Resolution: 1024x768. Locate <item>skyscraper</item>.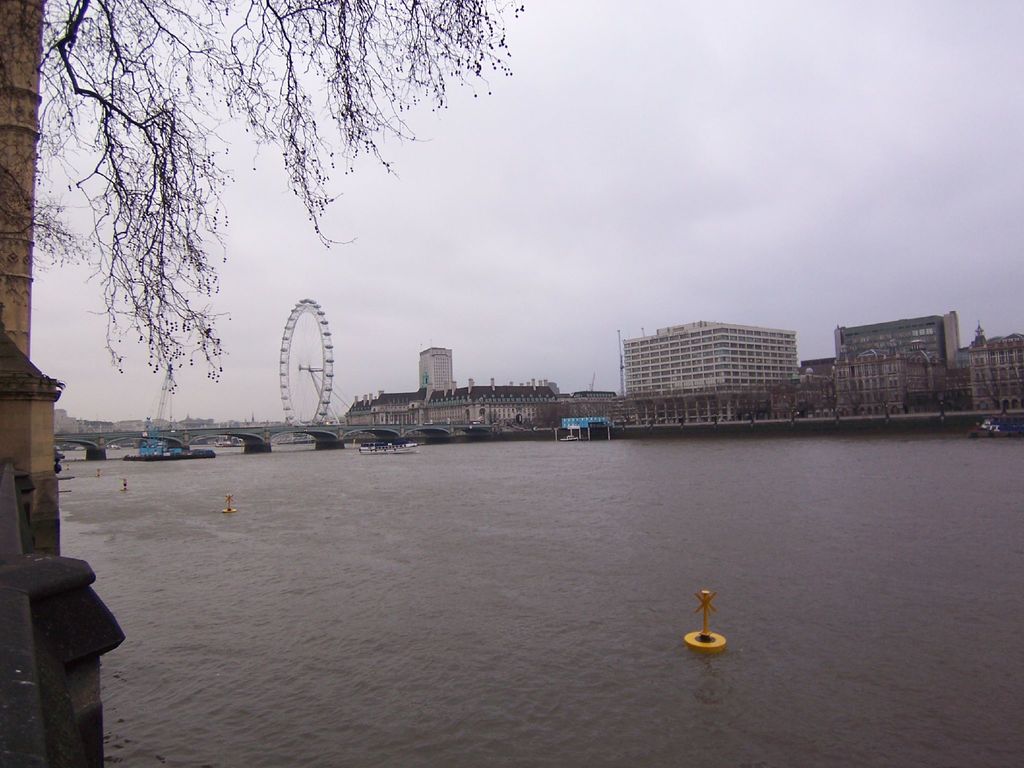
pyautogui.locateOnScreen(53, 410, 83, 434).
